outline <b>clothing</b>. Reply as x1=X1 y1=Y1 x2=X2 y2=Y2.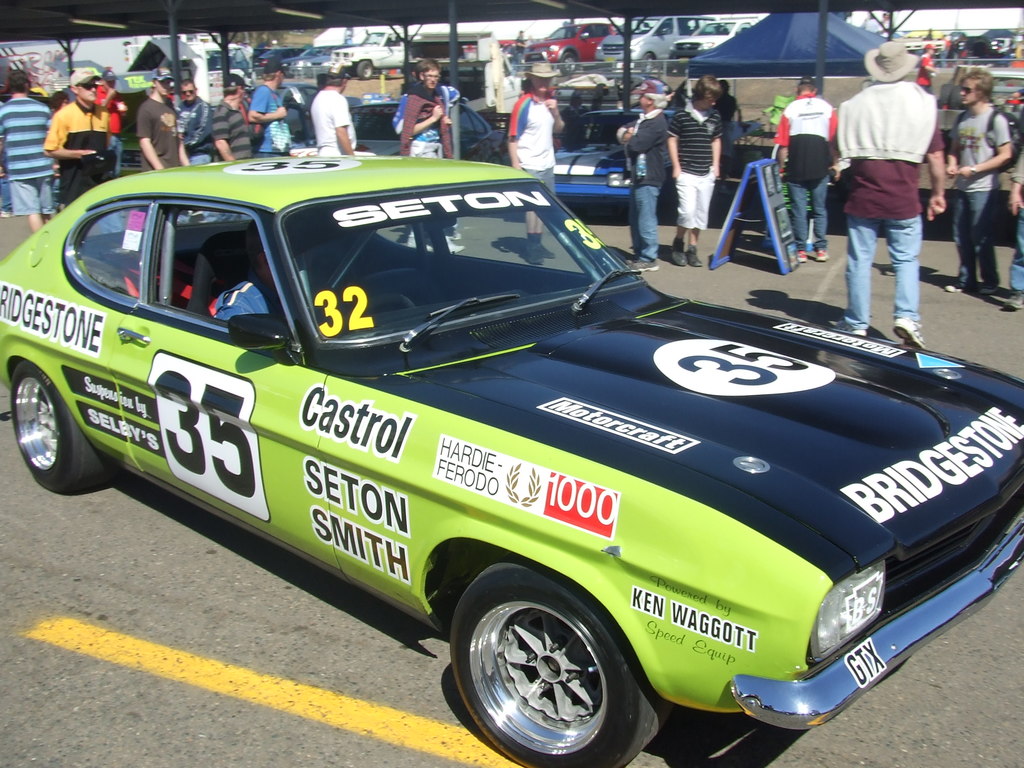
x1=135 y1=94 x2=186 y2=175.
